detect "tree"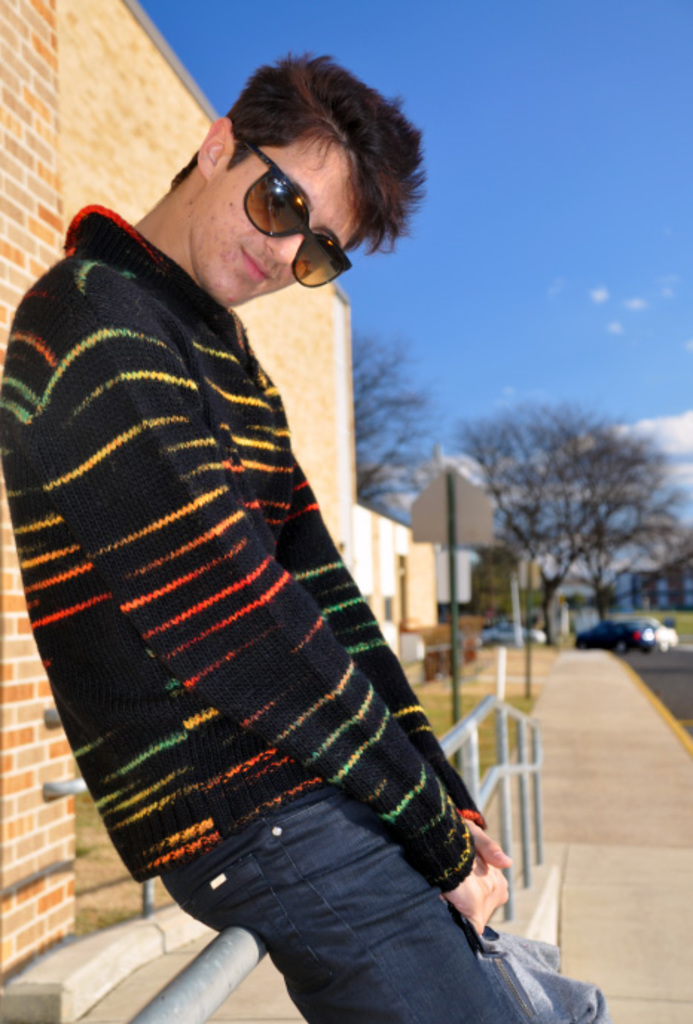
{"left": 567, "top": 410, "right": 692, "bottom": 635}
